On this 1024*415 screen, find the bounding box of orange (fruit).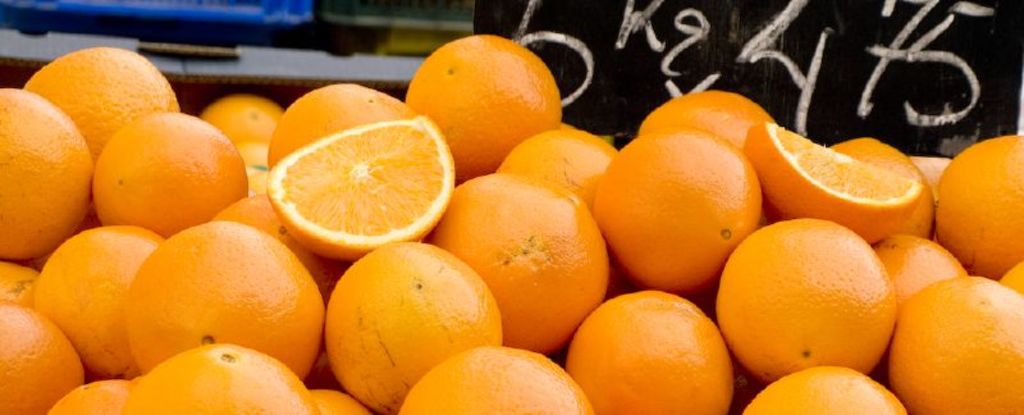
Bounding box: box(308, 391, 370, 414).
